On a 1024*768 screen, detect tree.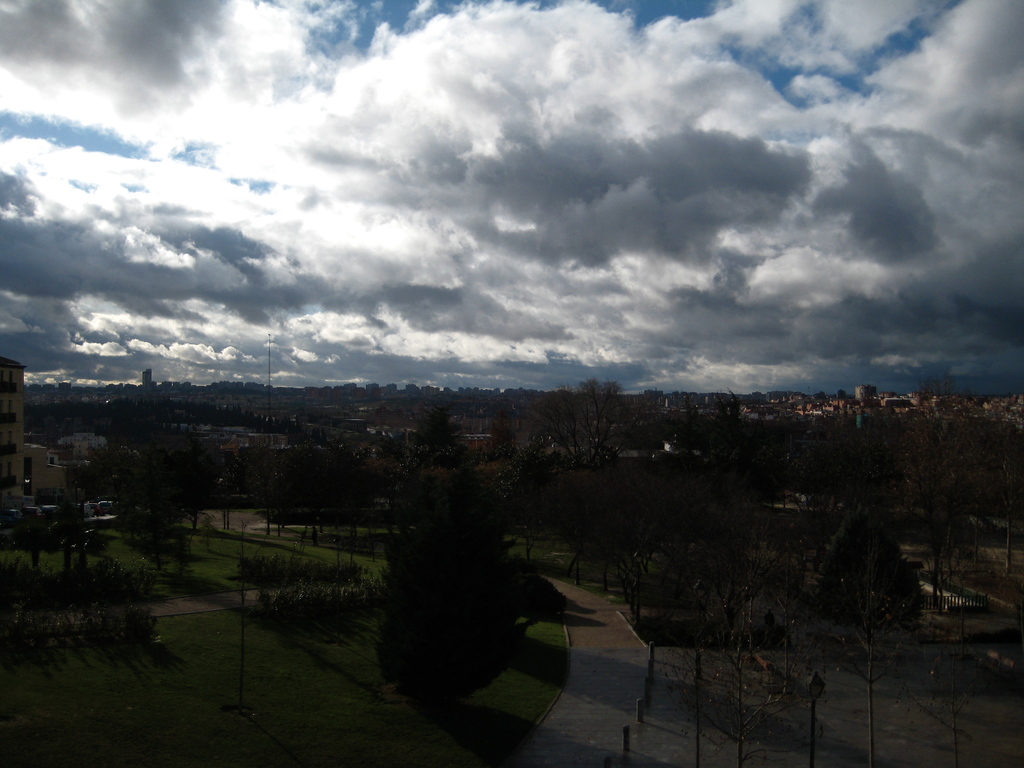
bbox(605, 465, 641, 586).
